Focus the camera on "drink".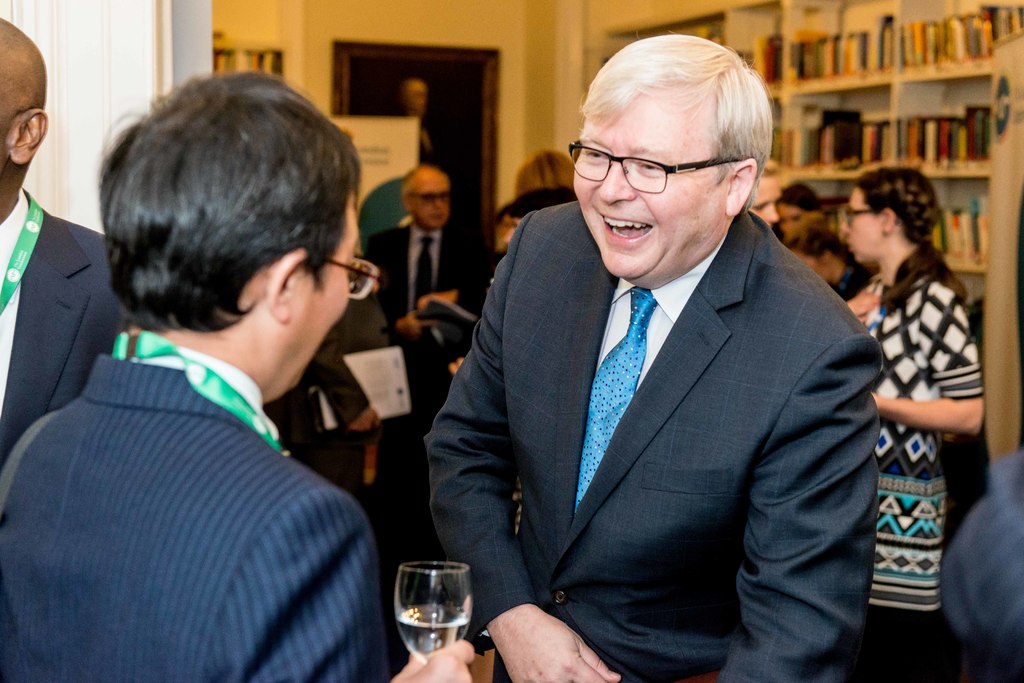
Focus region: bbox=(394, 601, 470, 663).
